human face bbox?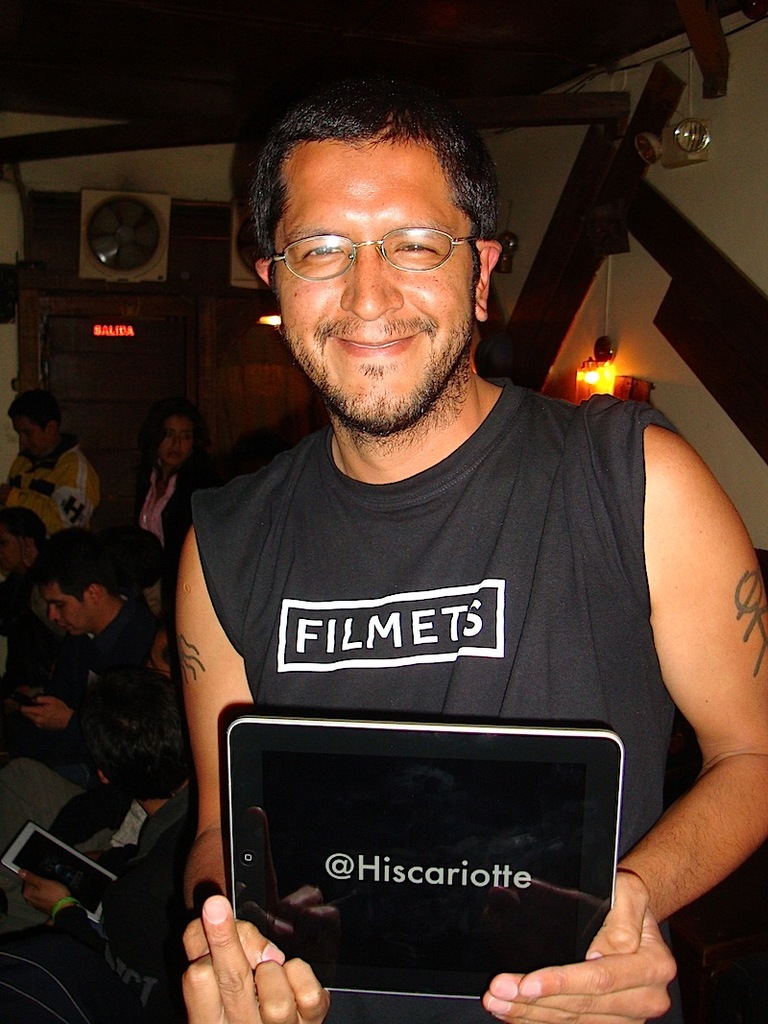
left=44, top=581, right=90, bottom=636
